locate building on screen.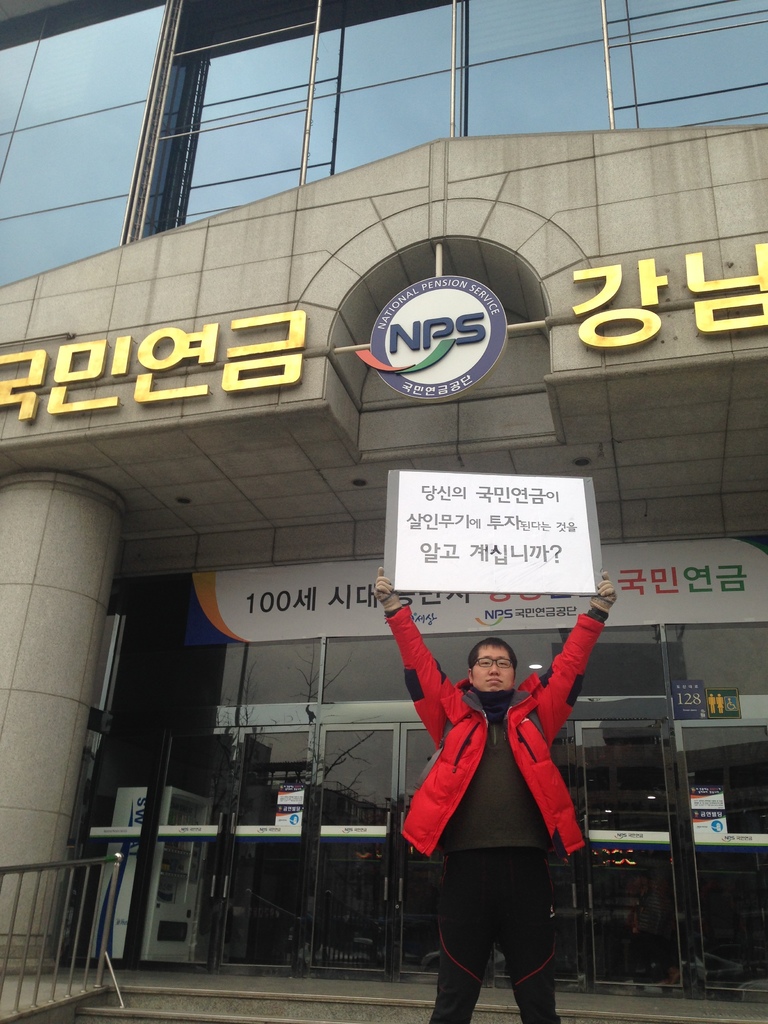
On screen at bbox=(0, 0, 767, 1023).
